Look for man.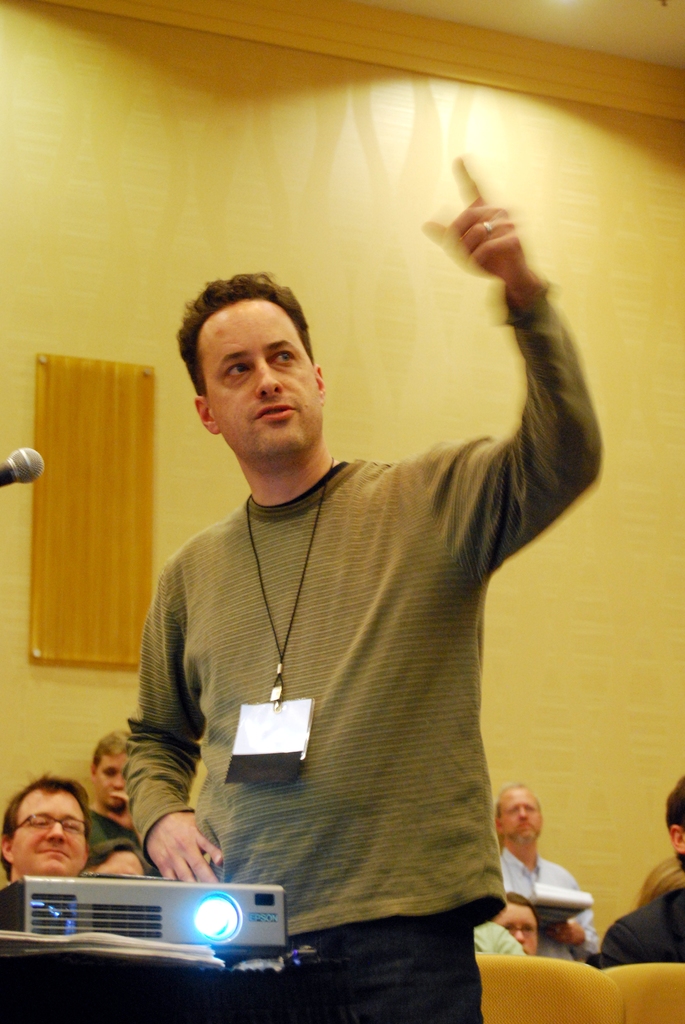
Found: (595, 774, 684, 968).
